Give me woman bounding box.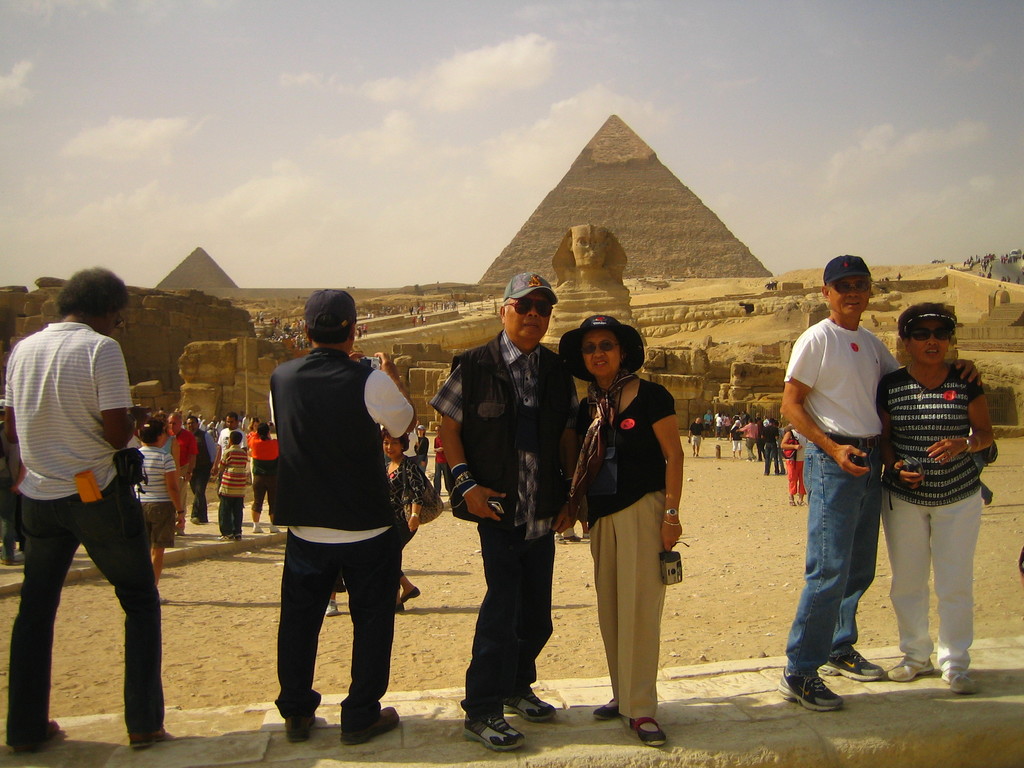
[x1=561, y1=287, x2=684, y2=767].
